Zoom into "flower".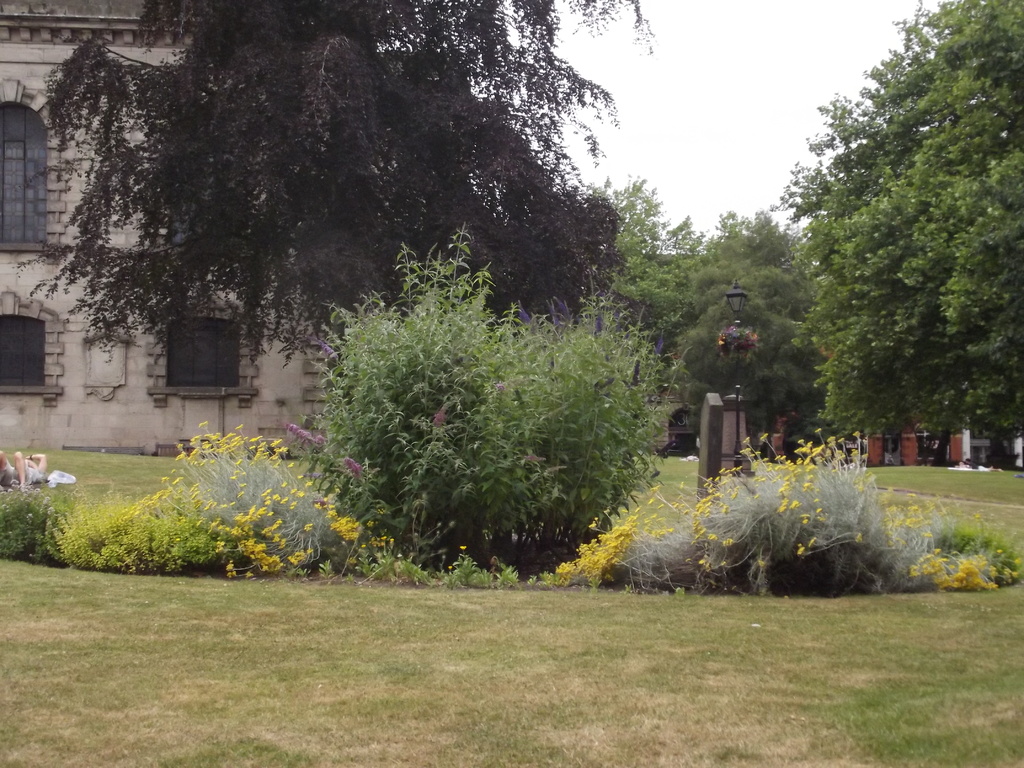
Zoom target: 274 434 283 446.
